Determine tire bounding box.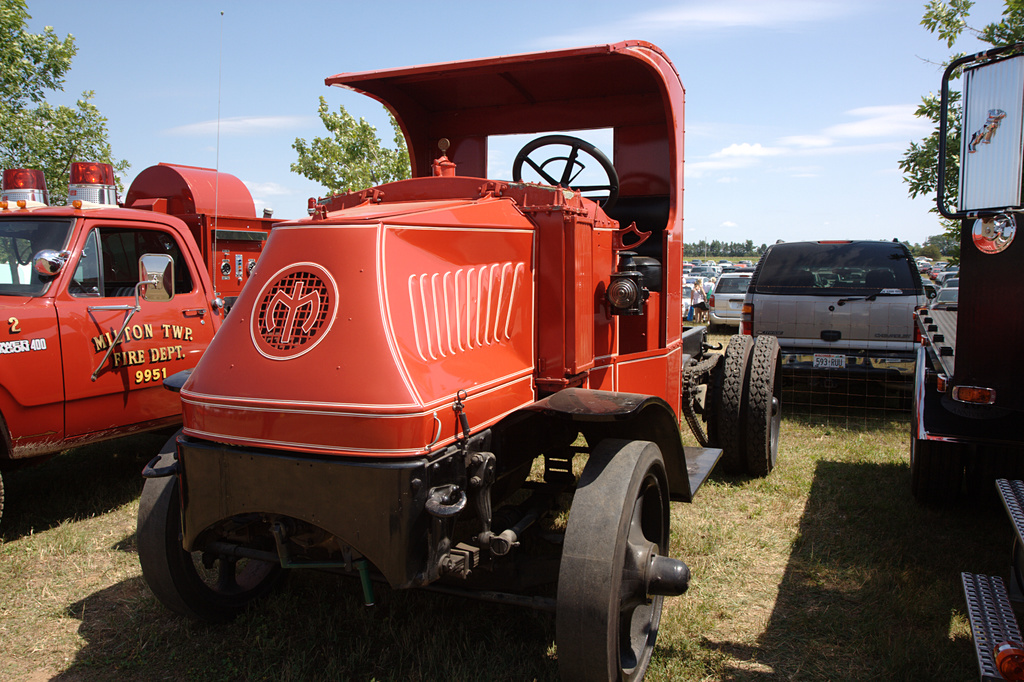
Determined: detection(707, 334, 755, 467).
